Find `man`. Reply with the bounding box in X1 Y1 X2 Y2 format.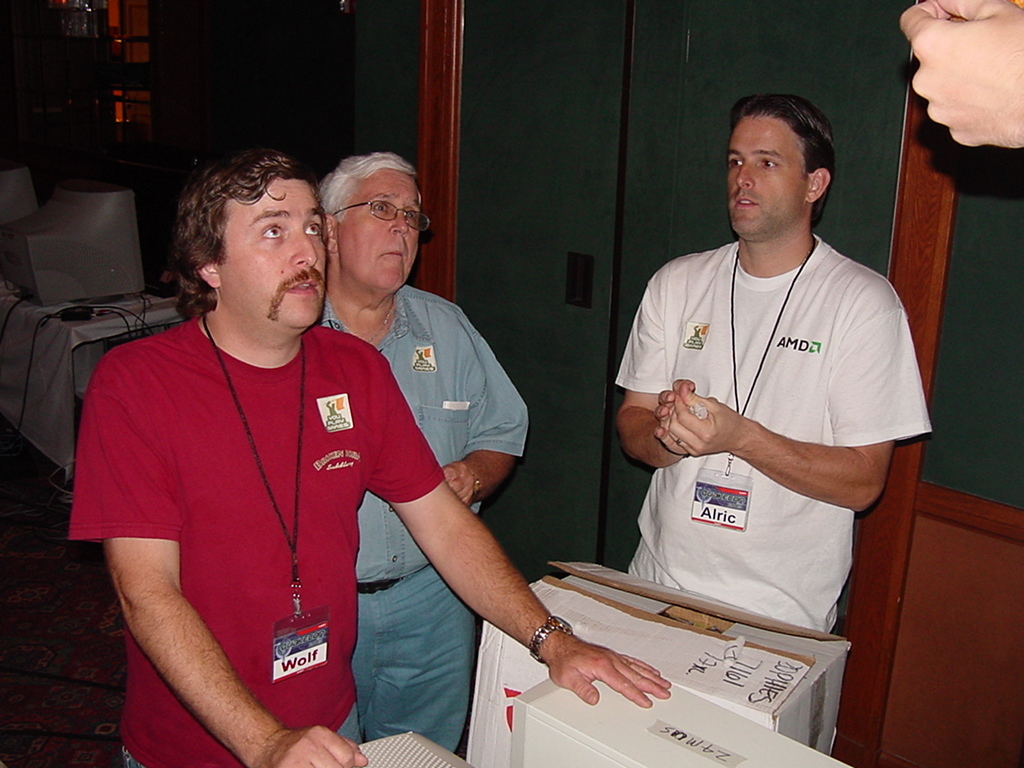
300 149 532 758.
